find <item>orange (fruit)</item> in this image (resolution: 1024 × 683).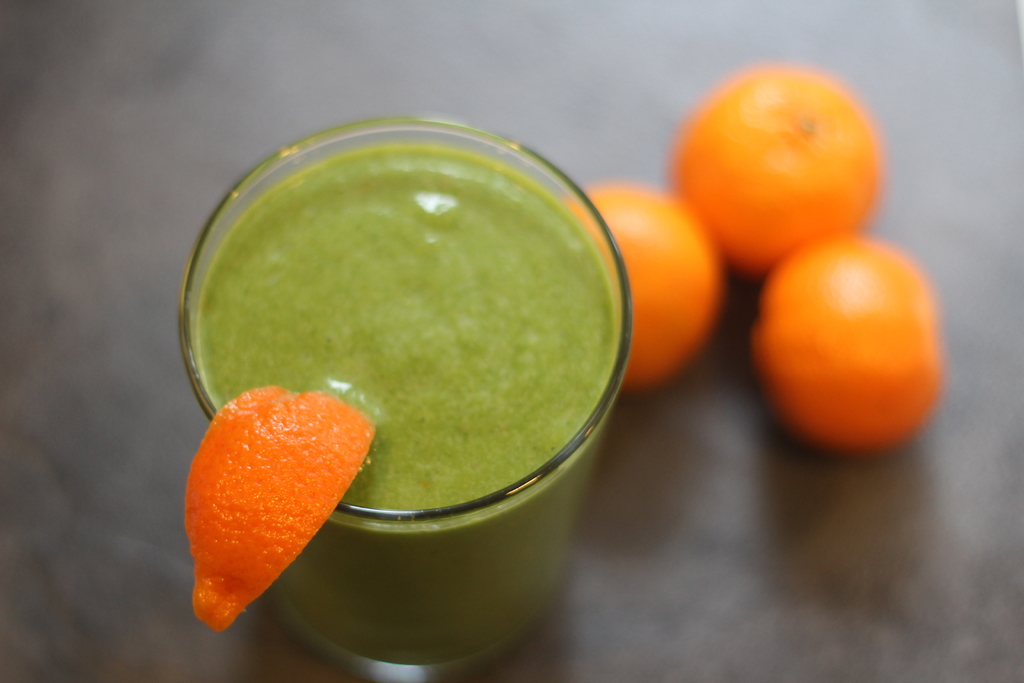
locate(659, 63, 883, 274).
